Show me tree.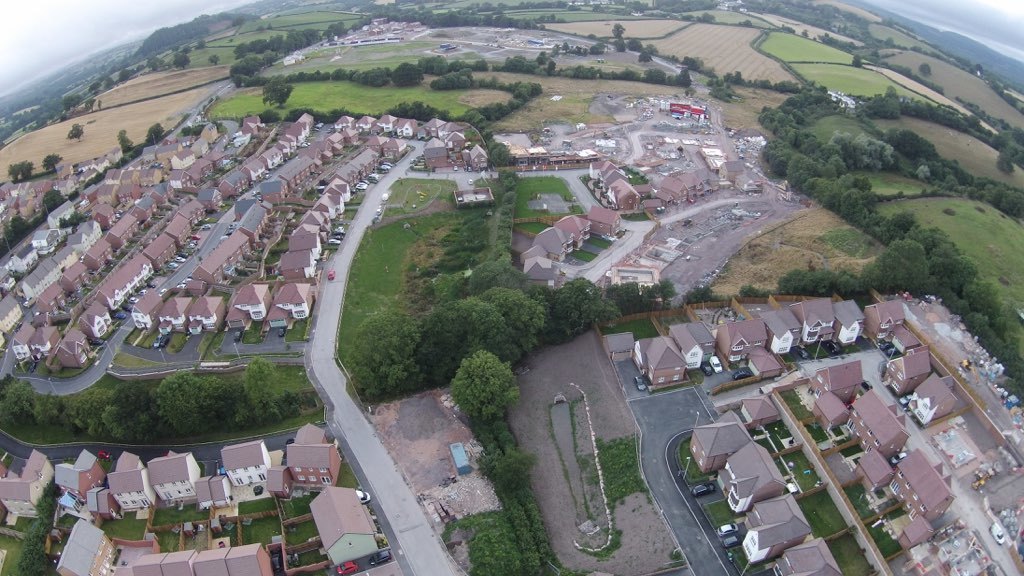
tree is here: region(40, 185, 66, 213).
